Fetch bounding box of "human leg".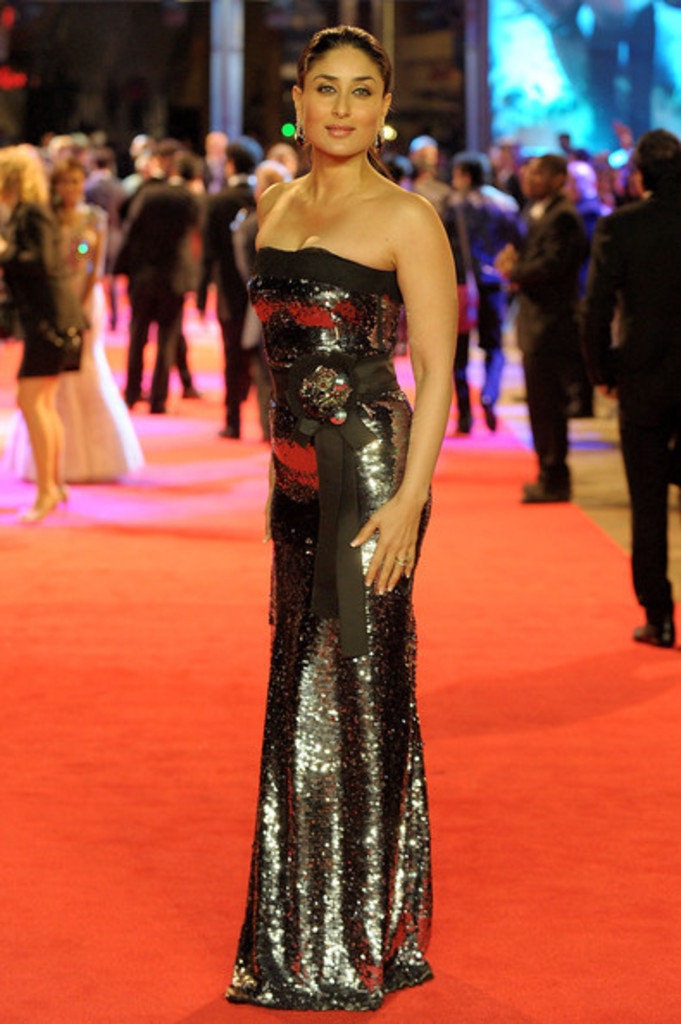
Bbox: box(460, 341, 467, 440).
